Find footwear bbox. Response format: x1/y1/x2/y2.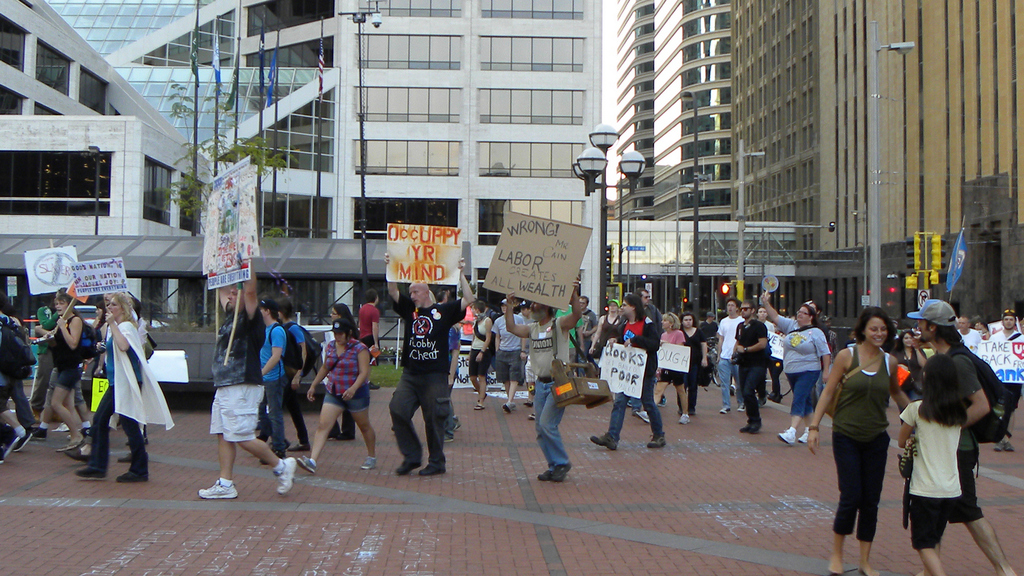
504/401/516/414.
